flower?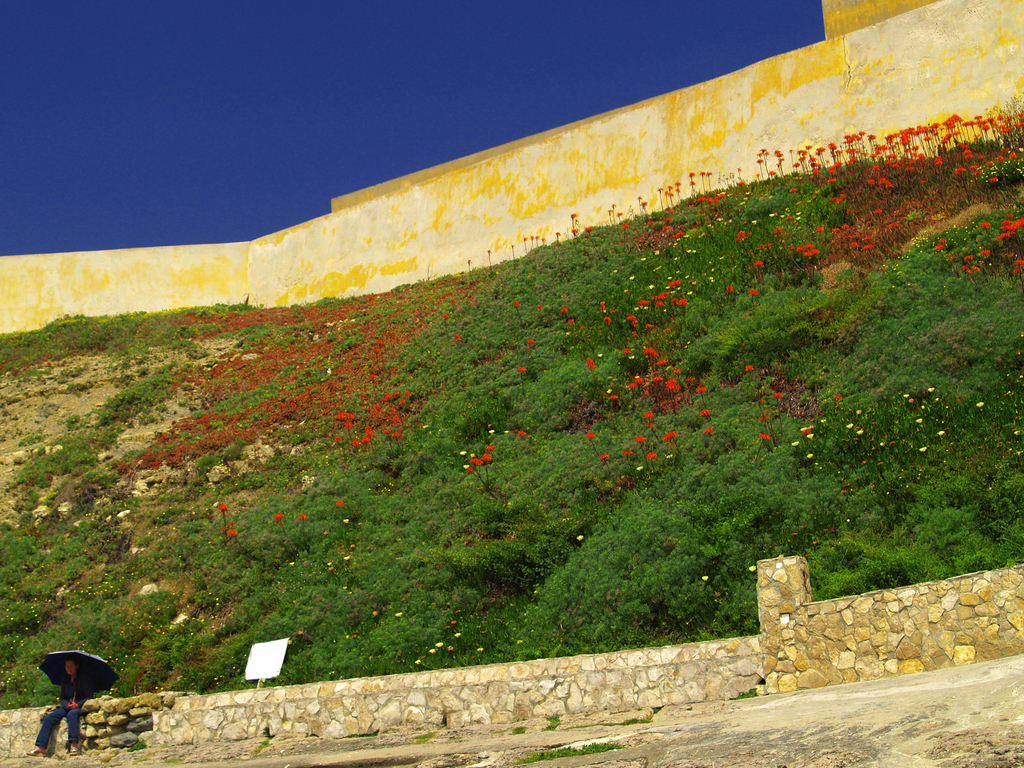
select_region(200, 416, 208, 423)
